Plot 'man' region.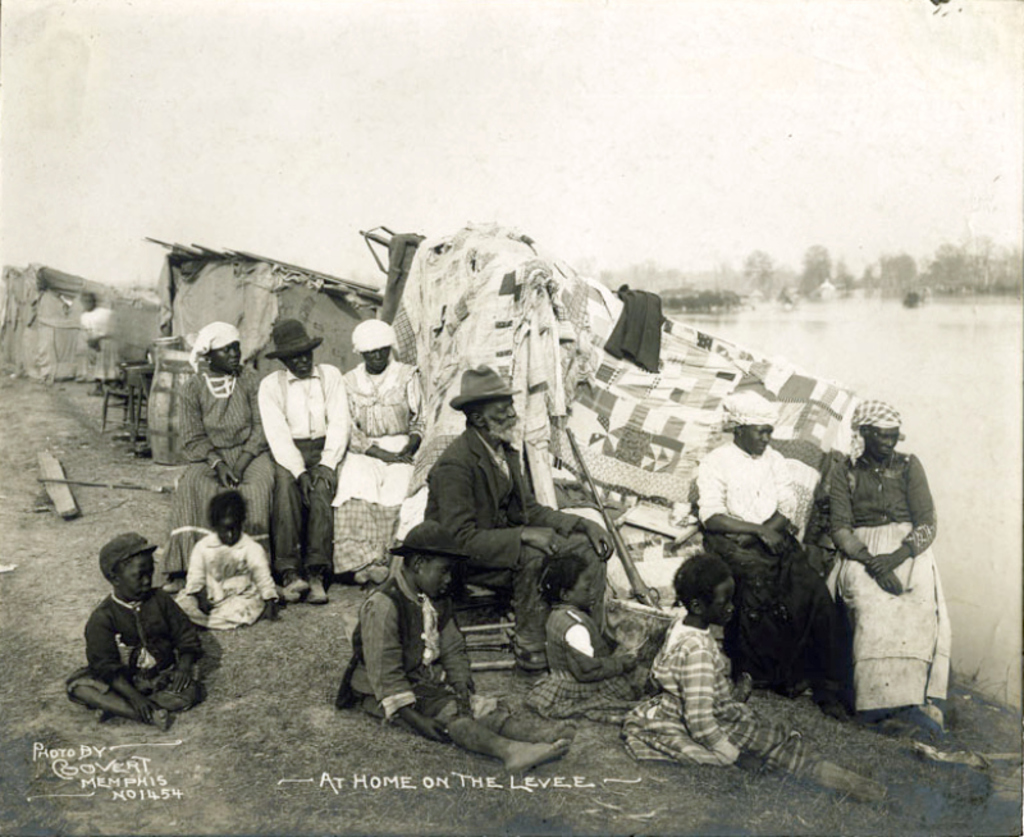
Plotted at 255, 314, 351, 602.
